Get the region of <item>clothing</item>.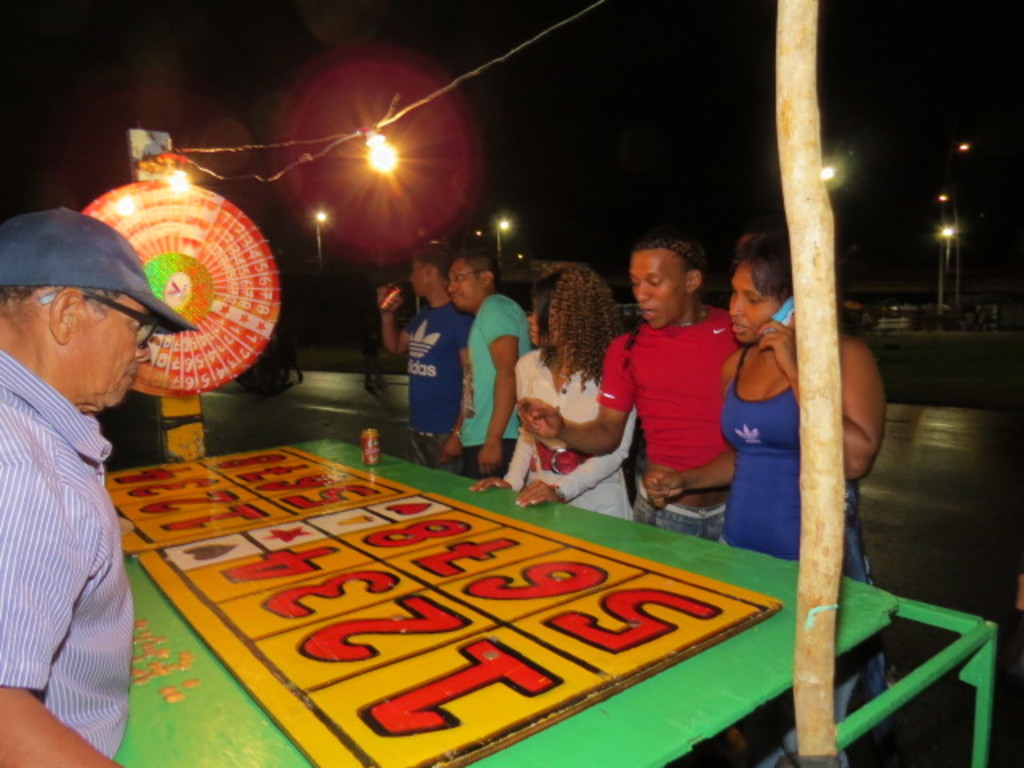
crop(610, 288, 738, 512).
